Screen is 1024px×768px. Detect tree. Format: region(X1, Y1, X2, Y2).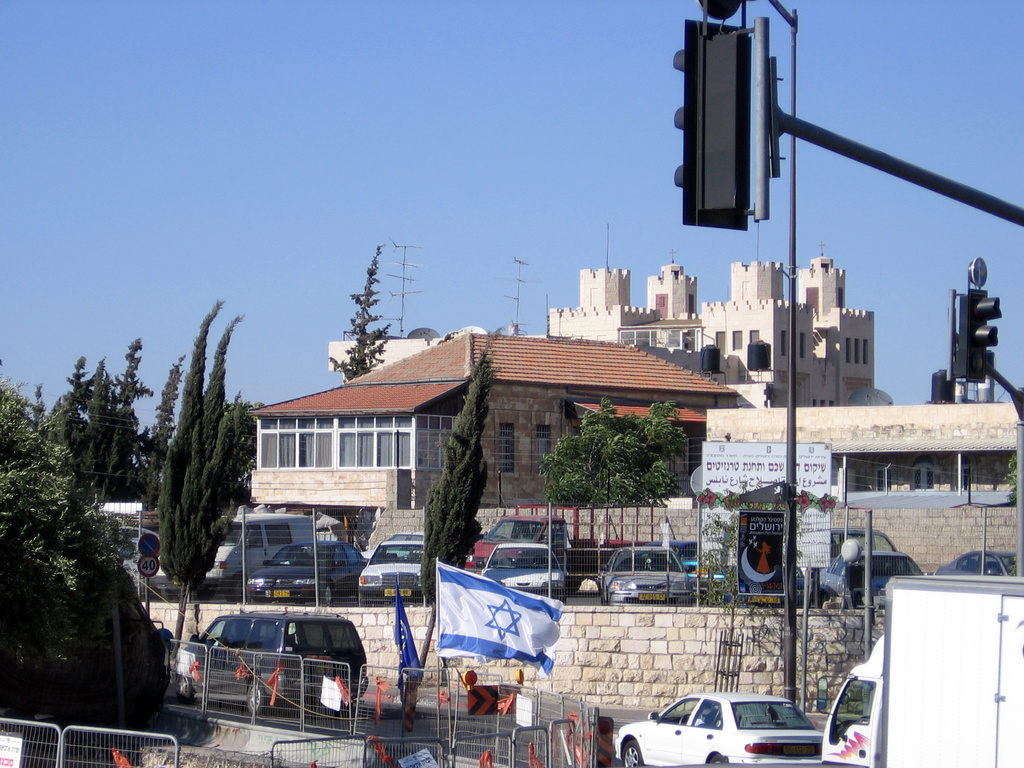
region(99, 341, 140, 501).
